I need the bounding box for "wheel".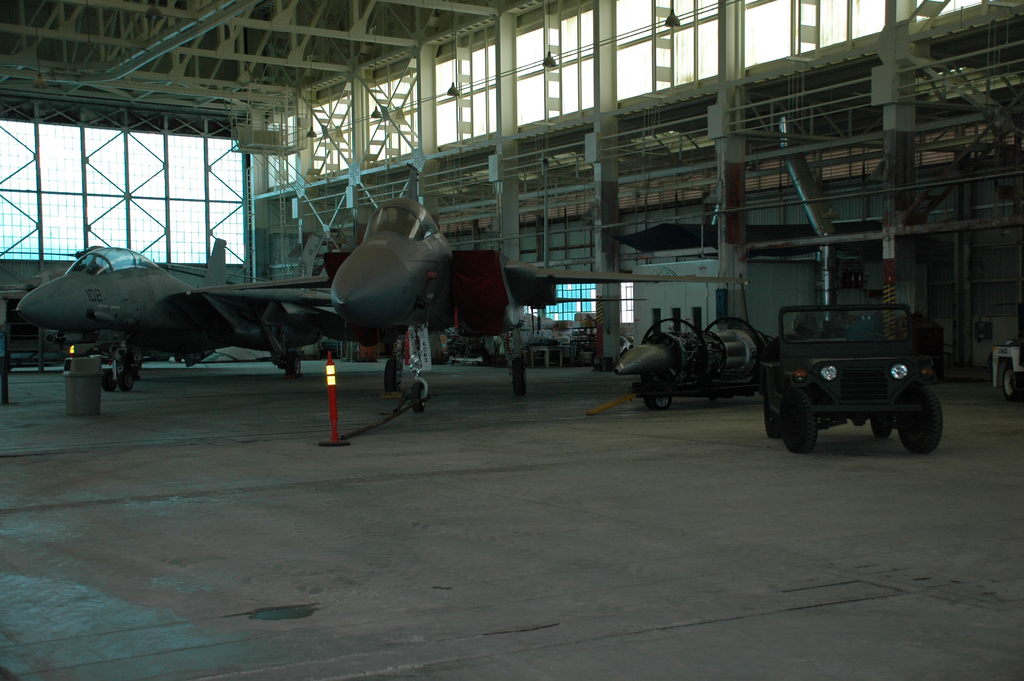
Here it is: left=781, top=402, right=817, bottom=451.
